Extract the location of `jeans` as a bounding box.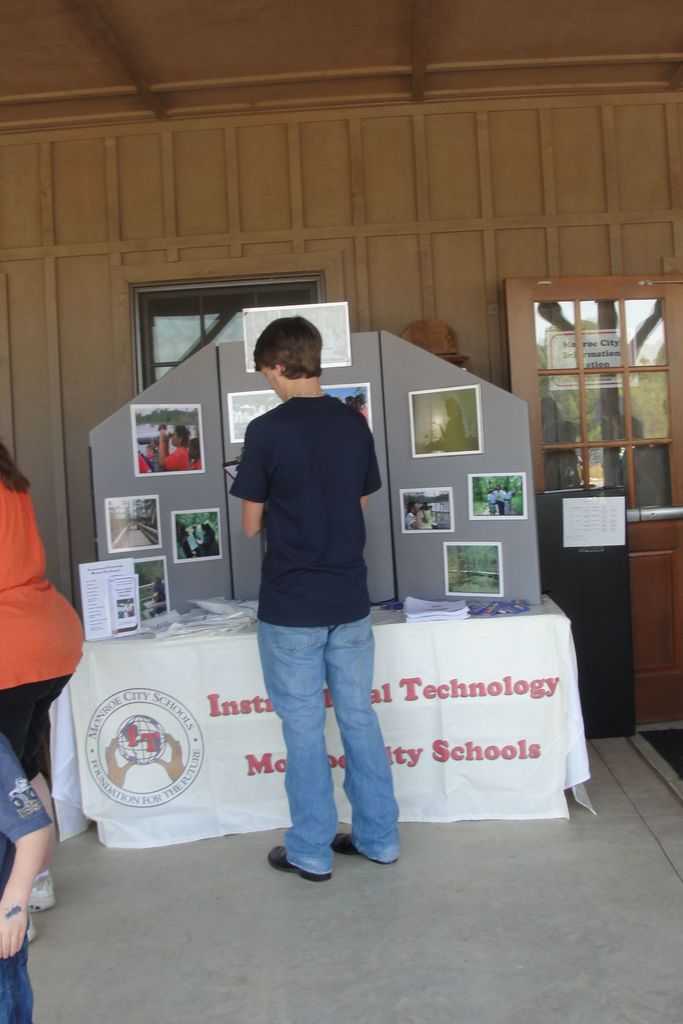
pyautogui.locateOnScreen(254, 606, 401, 888).
